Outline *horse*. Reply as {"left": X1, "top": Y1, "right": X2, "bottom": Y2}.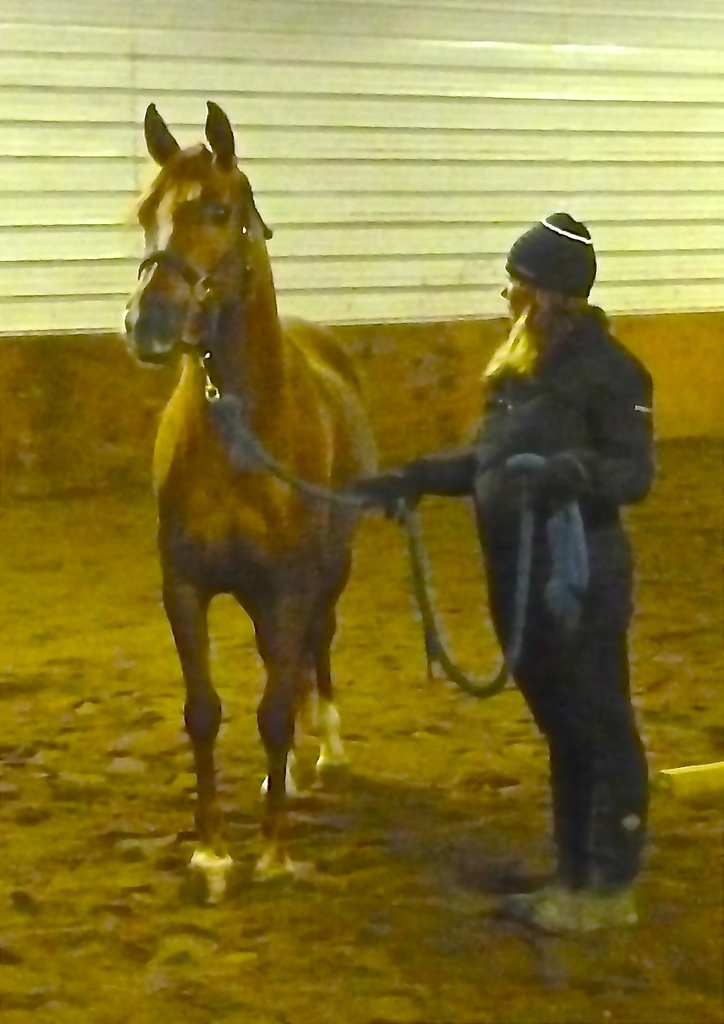
{"left": 121, "top": 94, "right": 386, "bottom": 909}.
